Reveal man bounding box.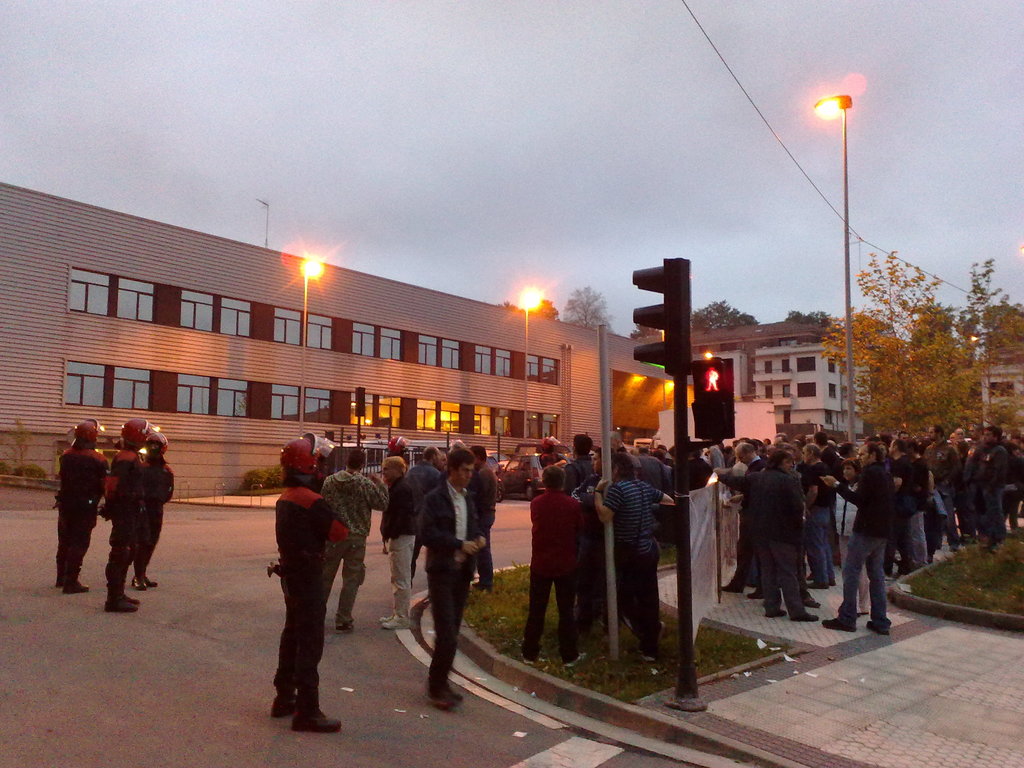
Revealed: x1=319, y1=447, x2=387, y2=630.
